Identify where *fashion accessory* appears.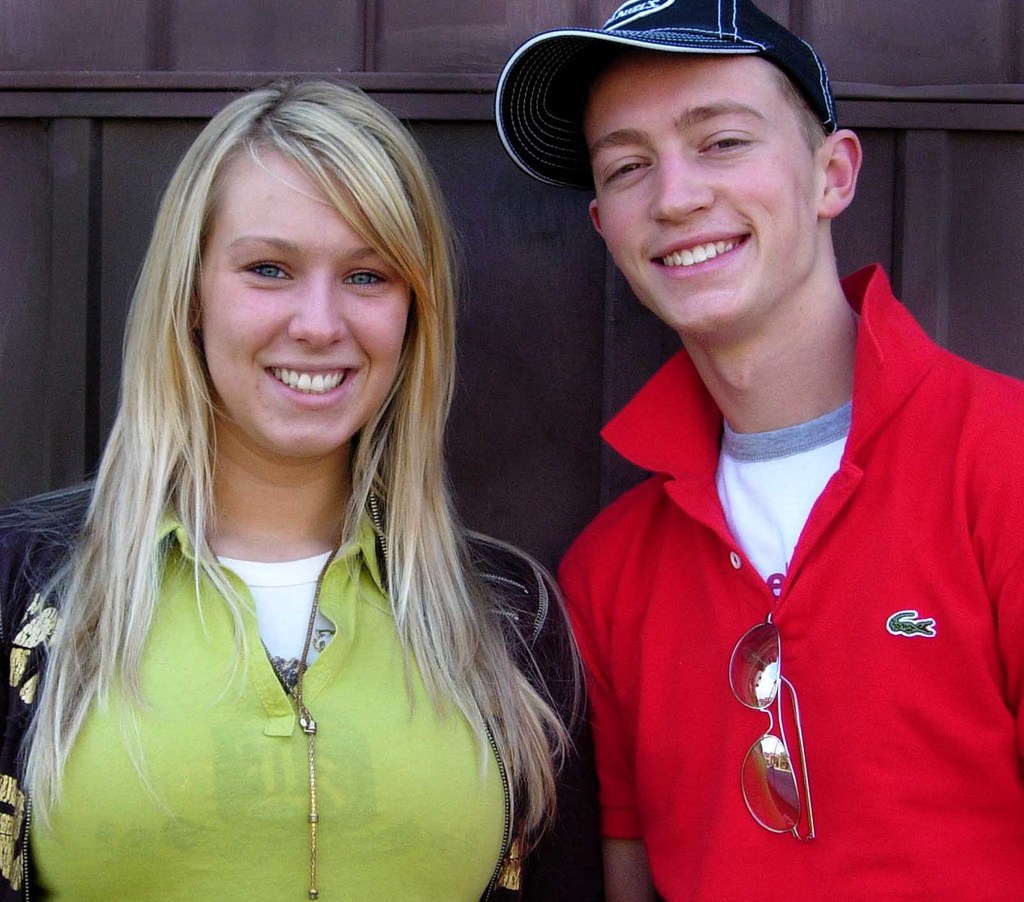
Appears at <bbox>489, 0, 835, 190</bbox>.
